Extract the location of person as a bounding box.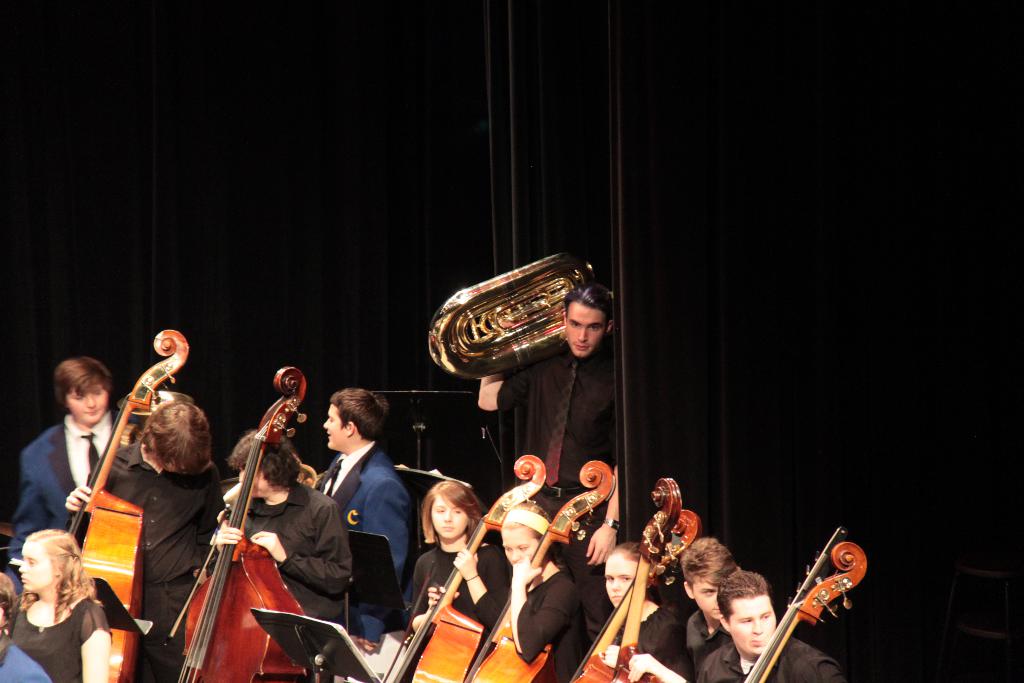
[x1=204, y1=427, x2=351, y2=682].
